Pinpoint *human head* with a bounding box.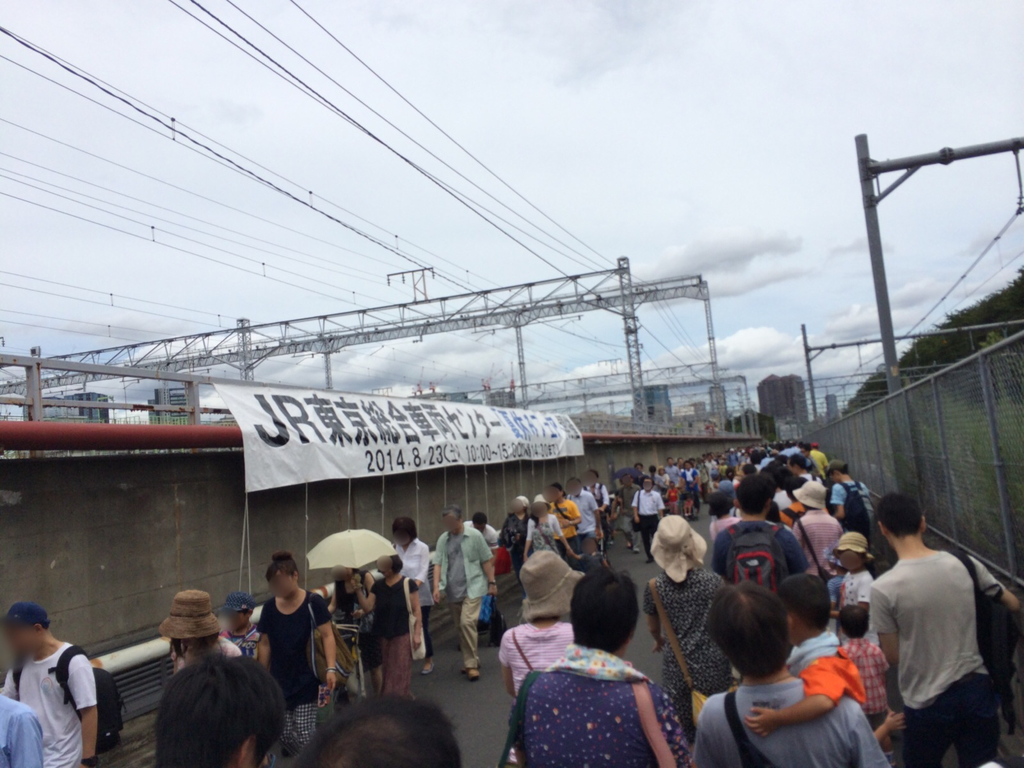
564/575/639/662.
